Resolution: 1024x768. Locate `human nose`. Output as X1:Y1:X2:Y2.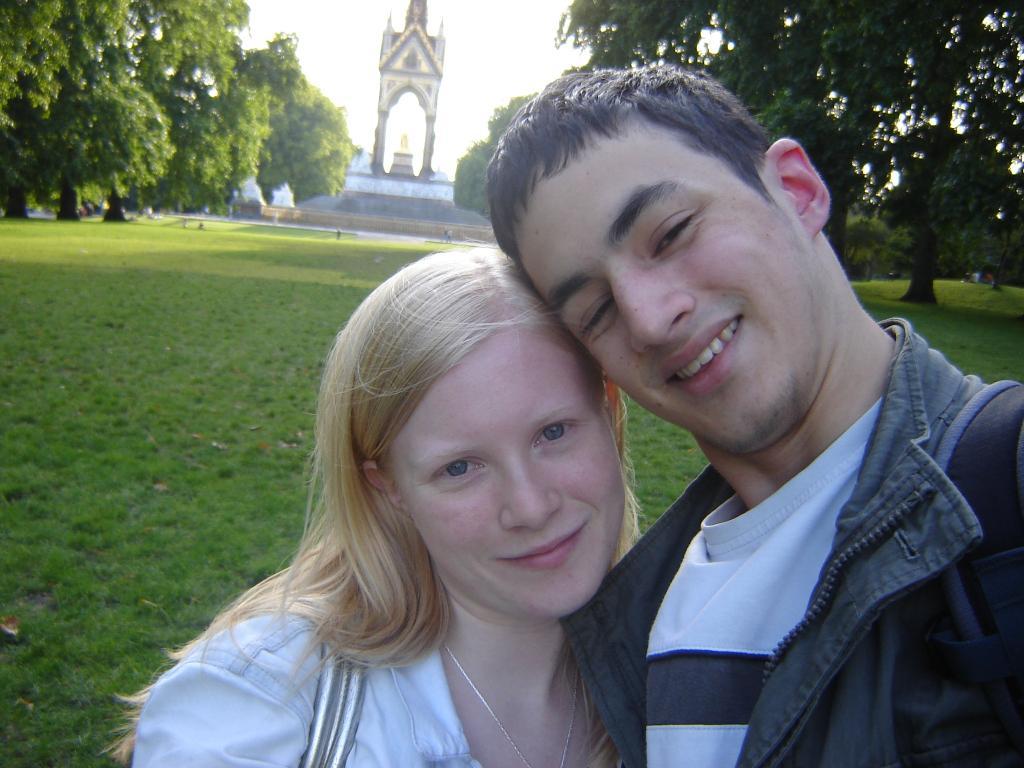
606:274:701:356.
